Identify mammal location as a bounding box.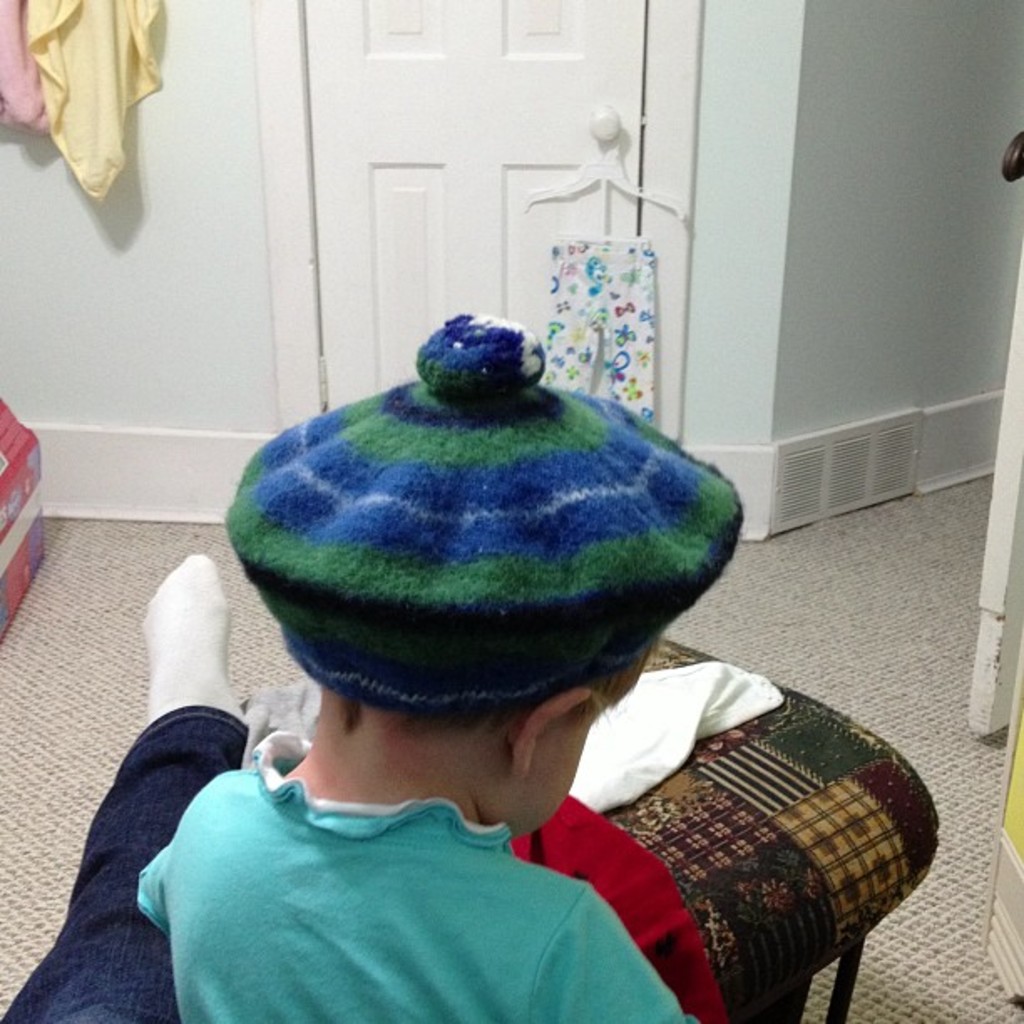
[0, 550, 248, 1022].
